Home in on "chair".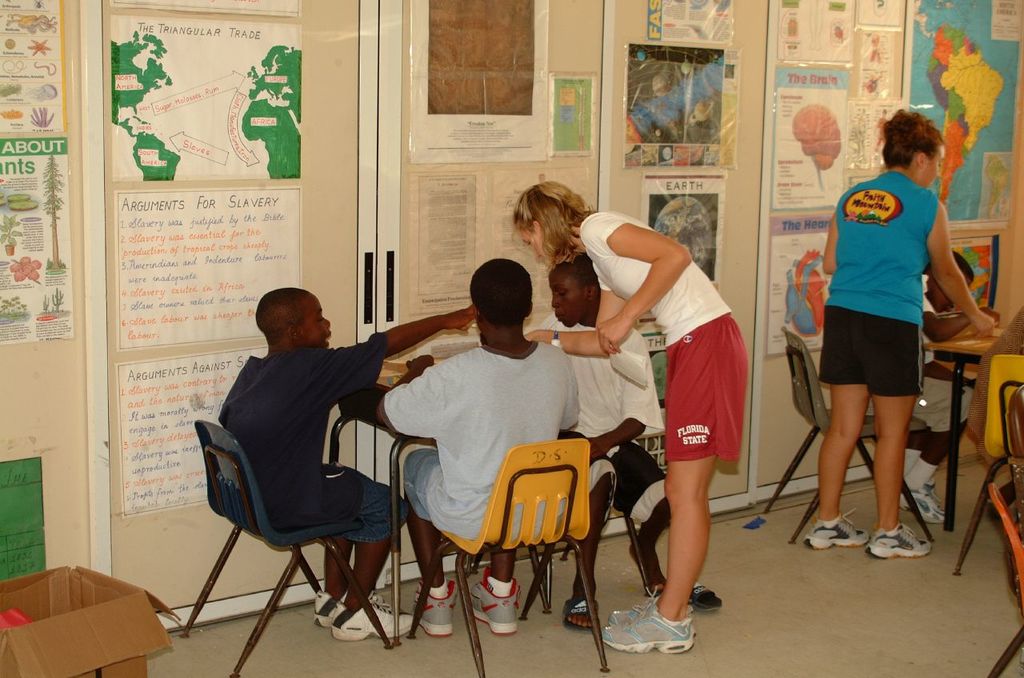
Homed in at (x1=176, y1=415, x2=398, y2=677).
